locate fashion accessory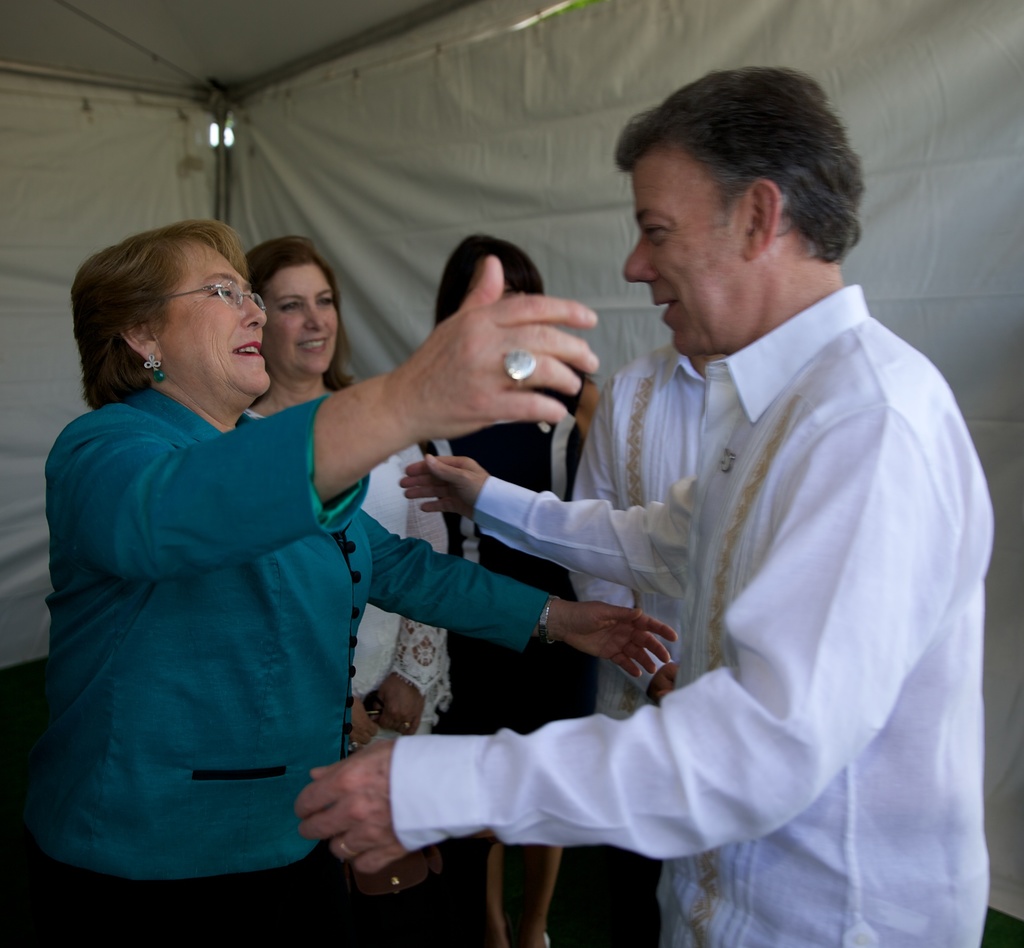
{"left": 538, "top": 594, "right": 557, "bottom": 650}
